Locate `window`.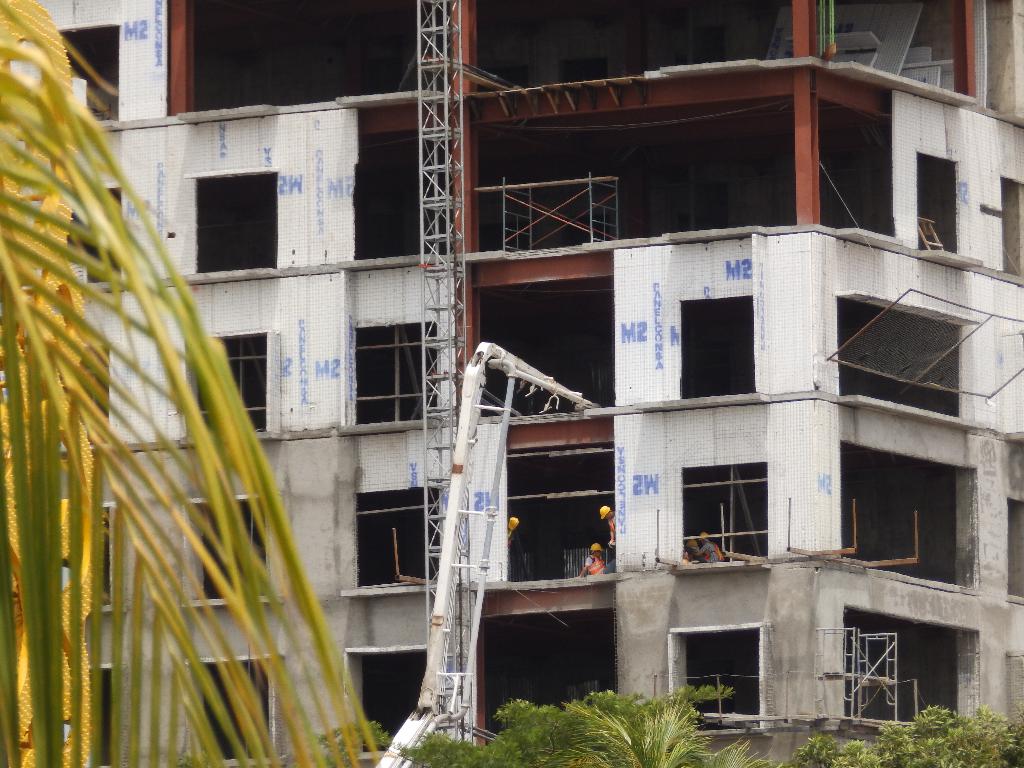
Bounding box: {"left": 920, "top": 159, "right": 954, "bottom": 254}.
